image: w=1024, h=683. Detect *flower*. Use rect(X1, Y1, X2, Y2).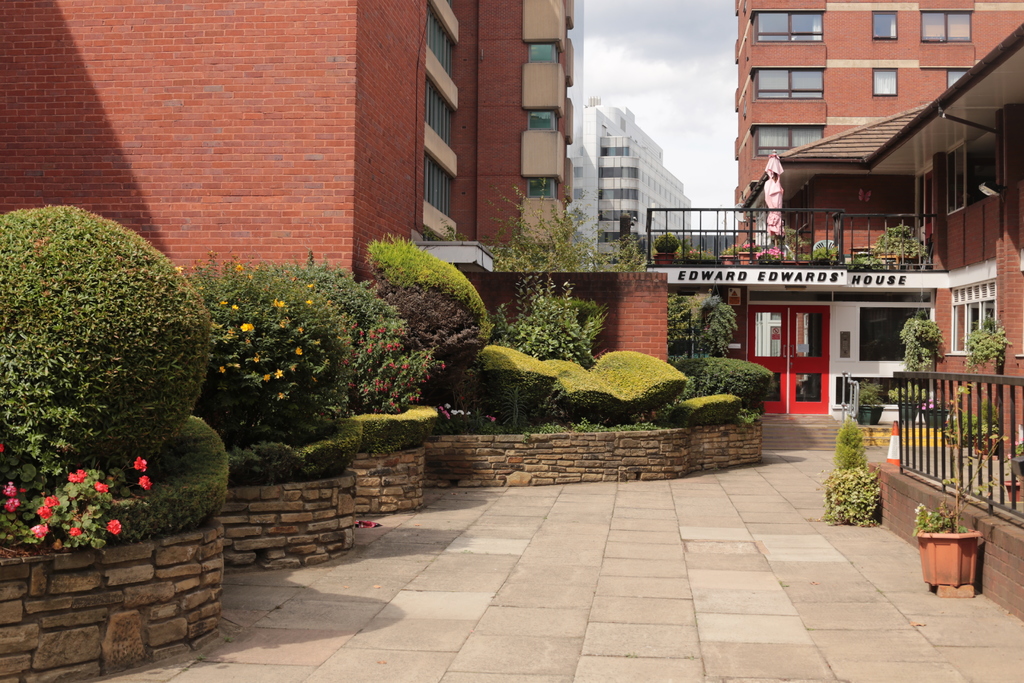
rect(175, 268, 186, 273).
